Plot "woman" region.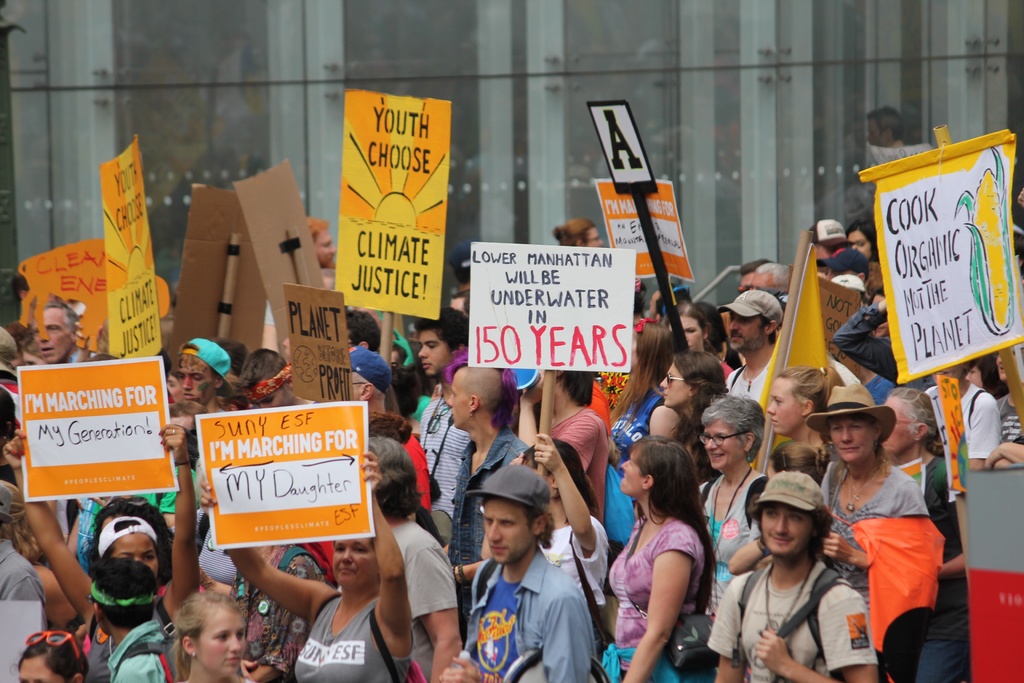
Plotted at {"x1": 765, "y1": 365, "x2": 826, "y2": 462}.
